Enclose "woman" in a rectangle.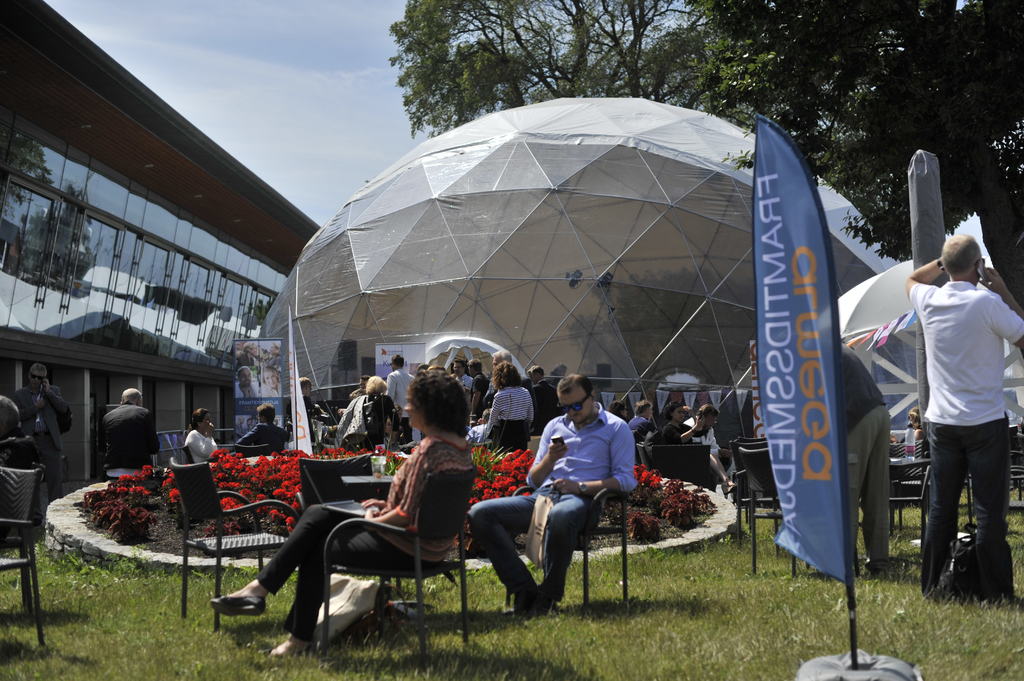
BBox(485, 360, 536, 455).
